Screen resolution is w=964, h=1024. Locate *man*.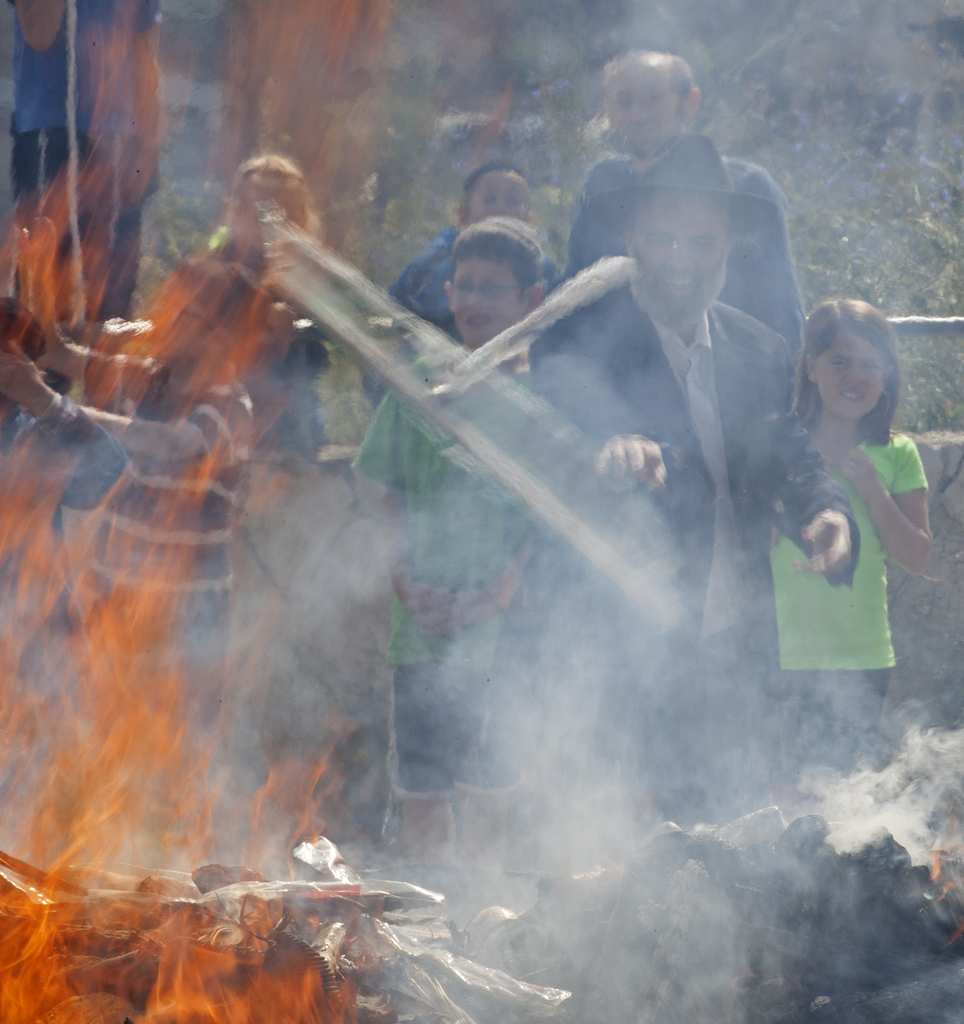
546,35,815,365.
